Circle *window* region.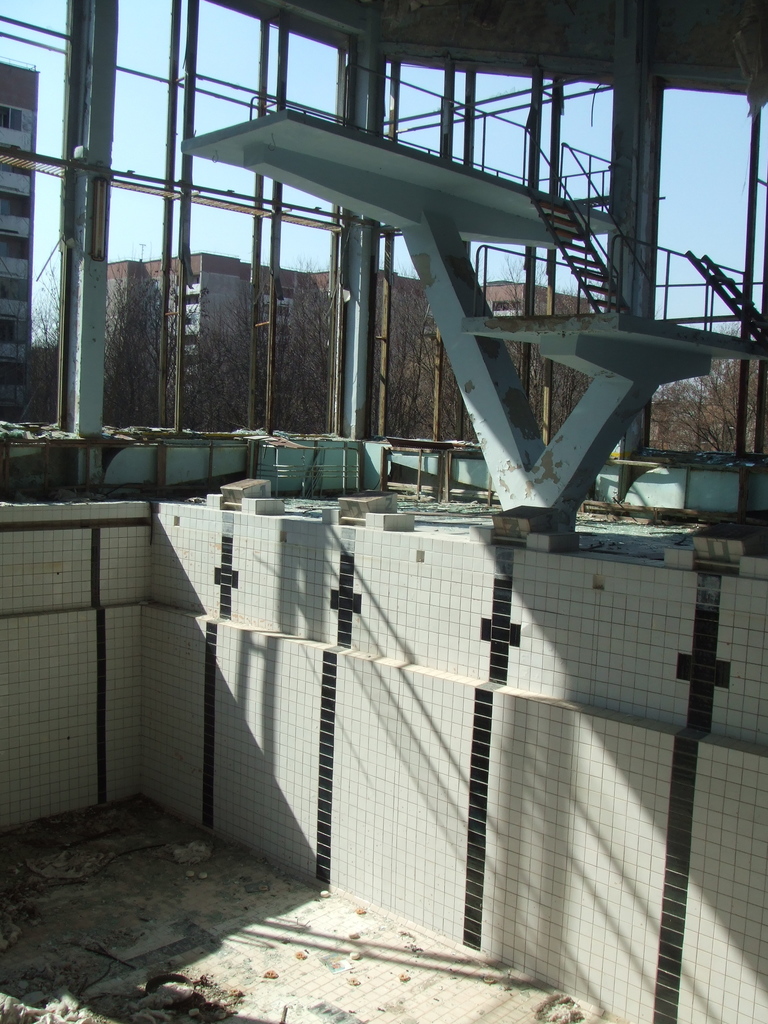
Region: rect(1, 106, 23, 133).
